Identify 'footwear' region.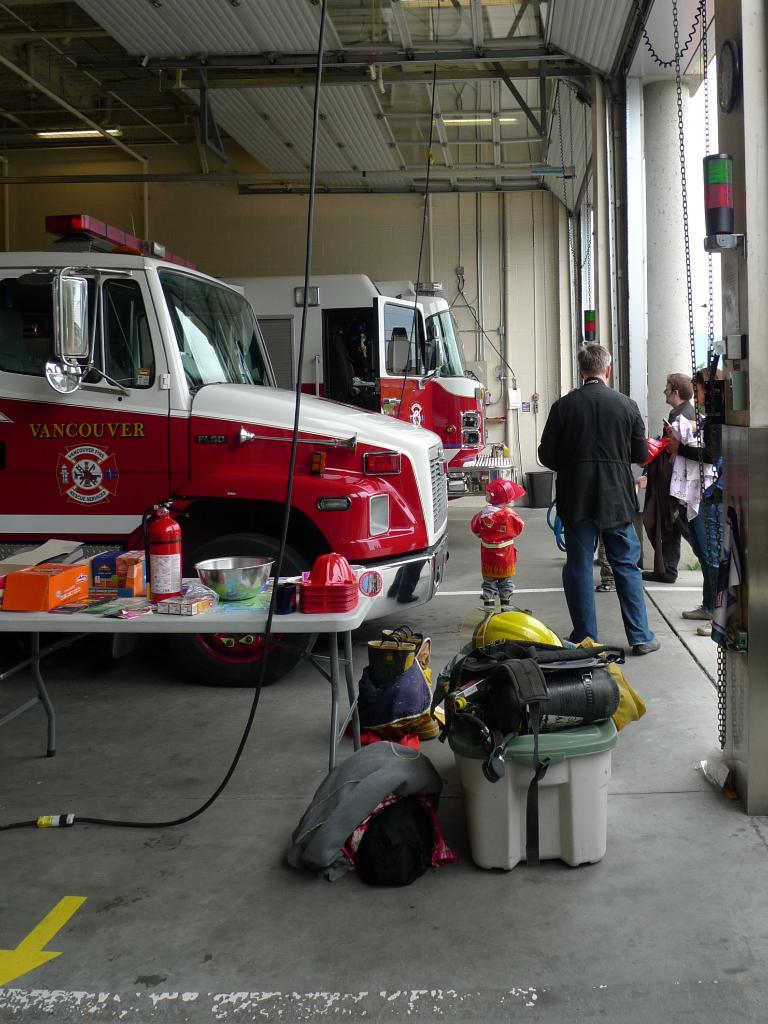
Region: Rect(694, 623, 715, 637).
